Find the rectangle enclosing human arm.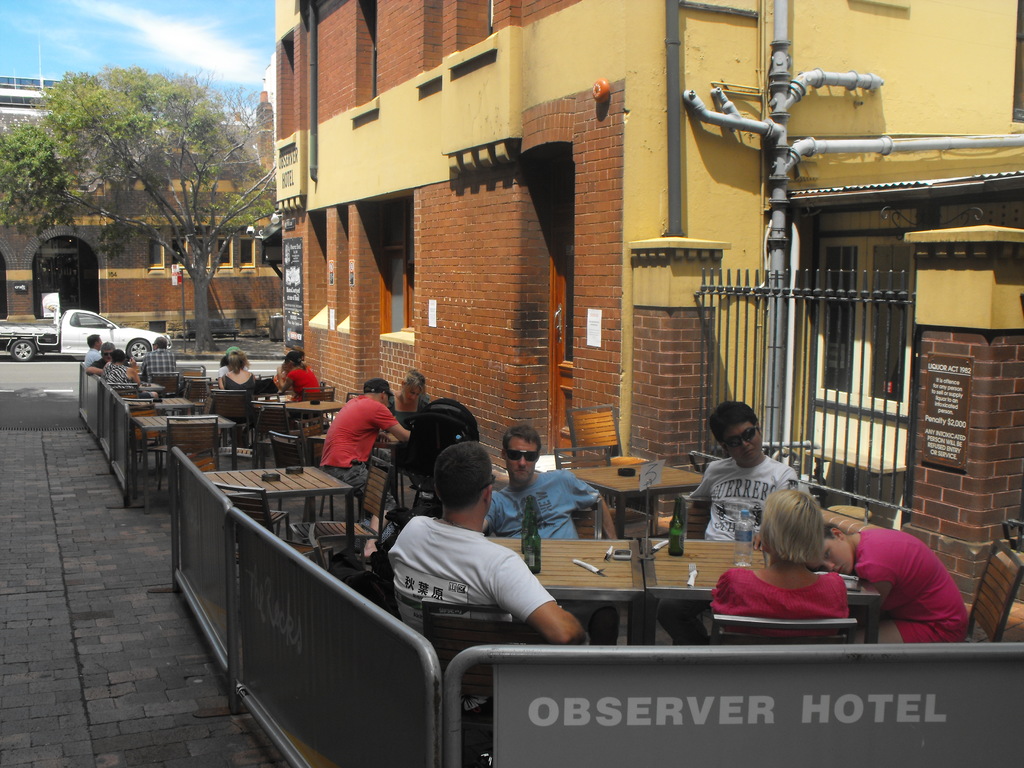
{"left": 563, "top": 466, "right": 631, "bottom": 539}.
